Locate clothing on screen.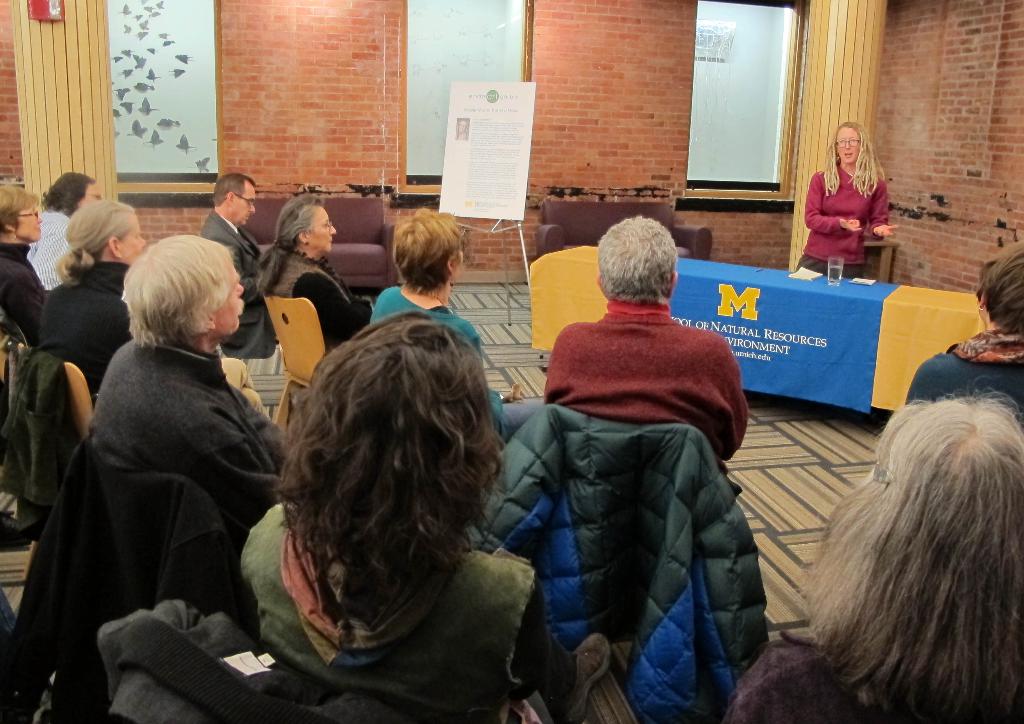
On screen at bbox=(366, 280, 504, 422).
